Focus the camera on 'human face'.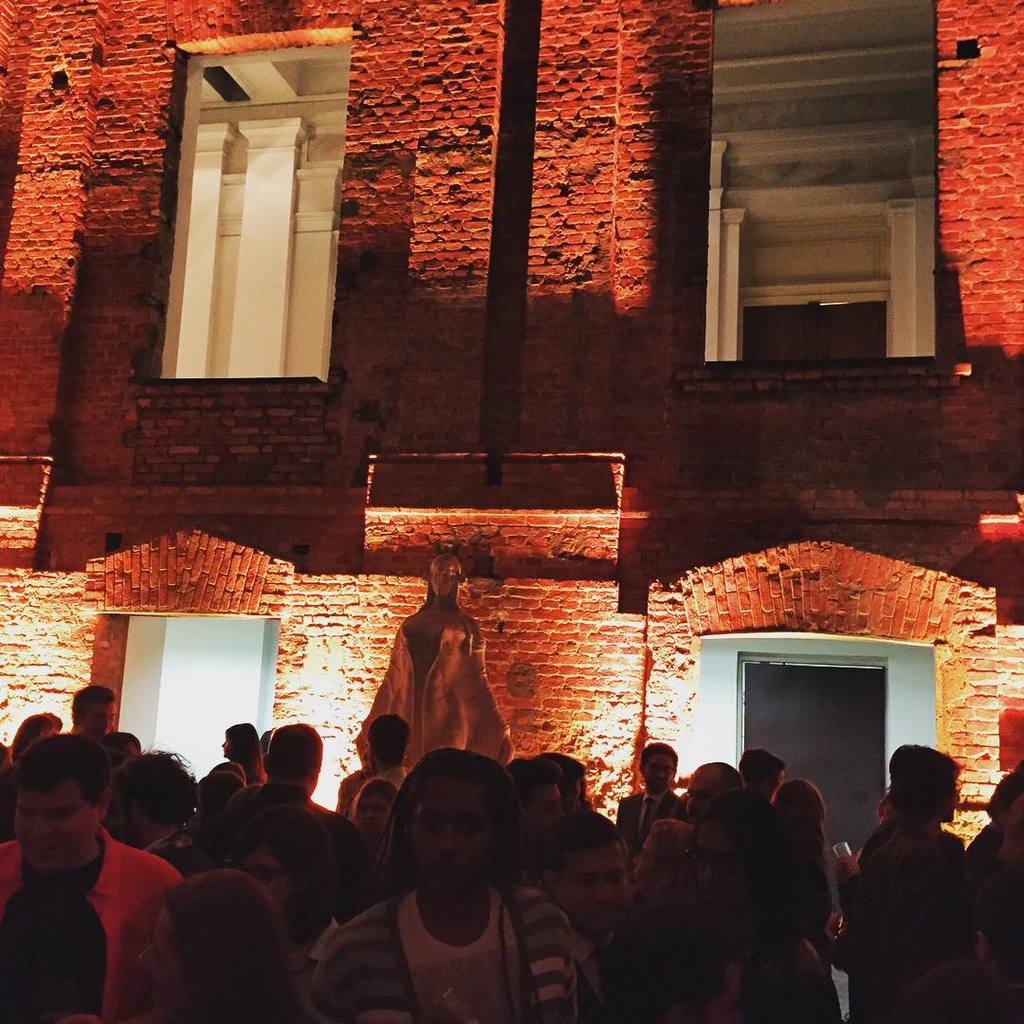
Focus region: box(562, 848, 628, 933).
